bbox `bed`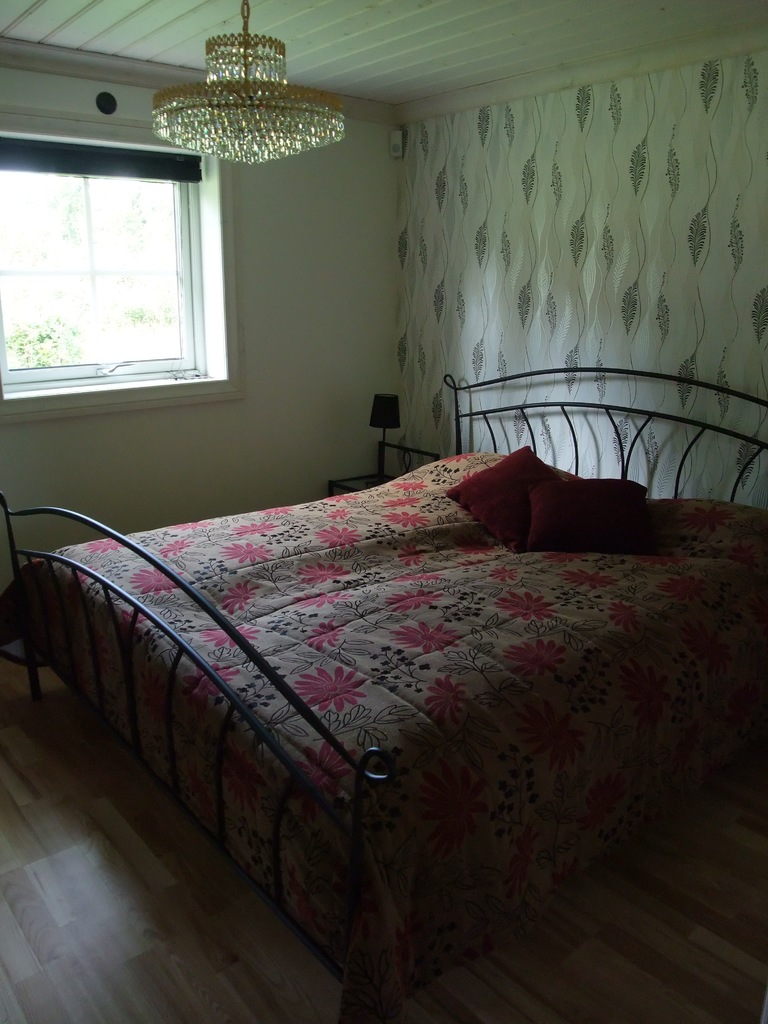
BBox(8, 330, 762, 1000)
